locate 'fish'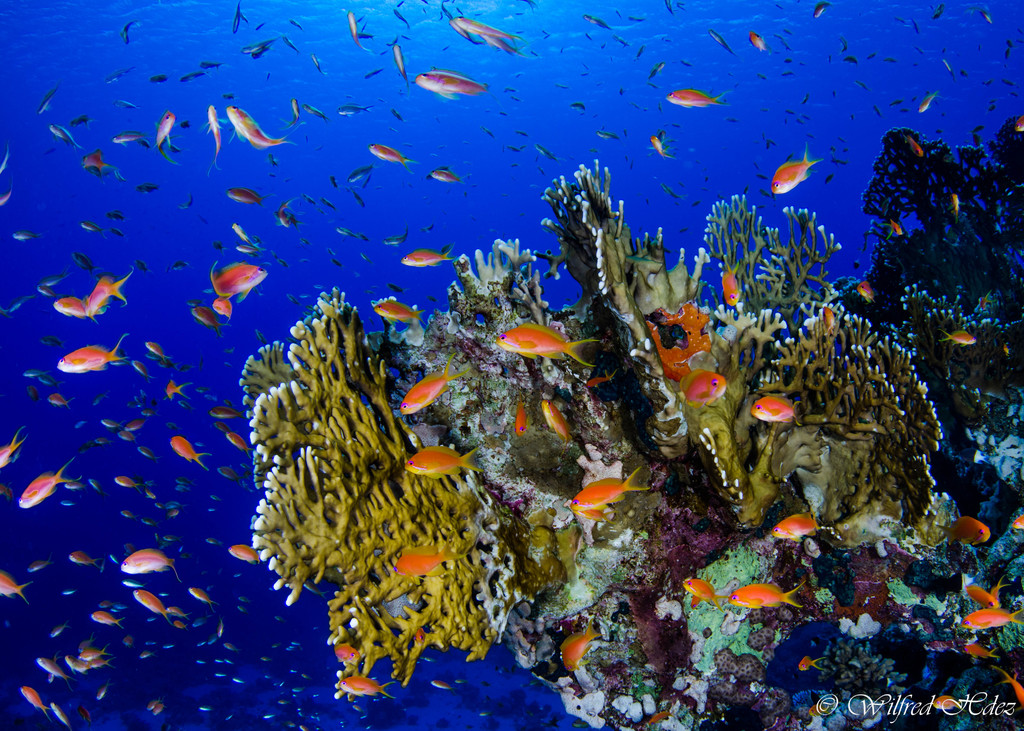
513,398,525,437
